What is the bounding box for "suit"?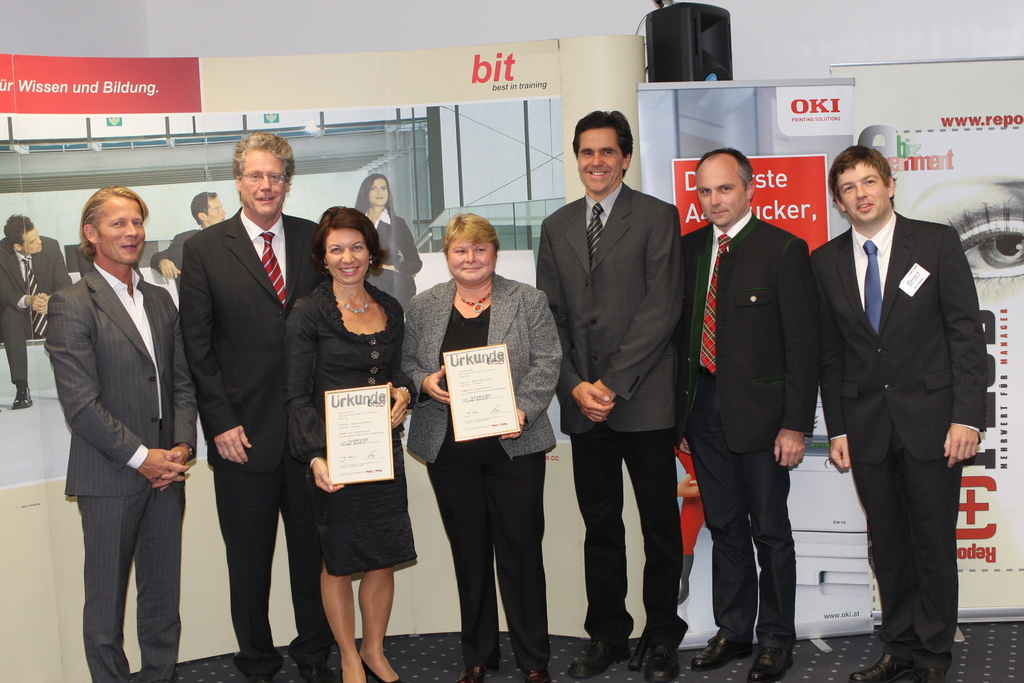
region(179, 207, 330, 682).
